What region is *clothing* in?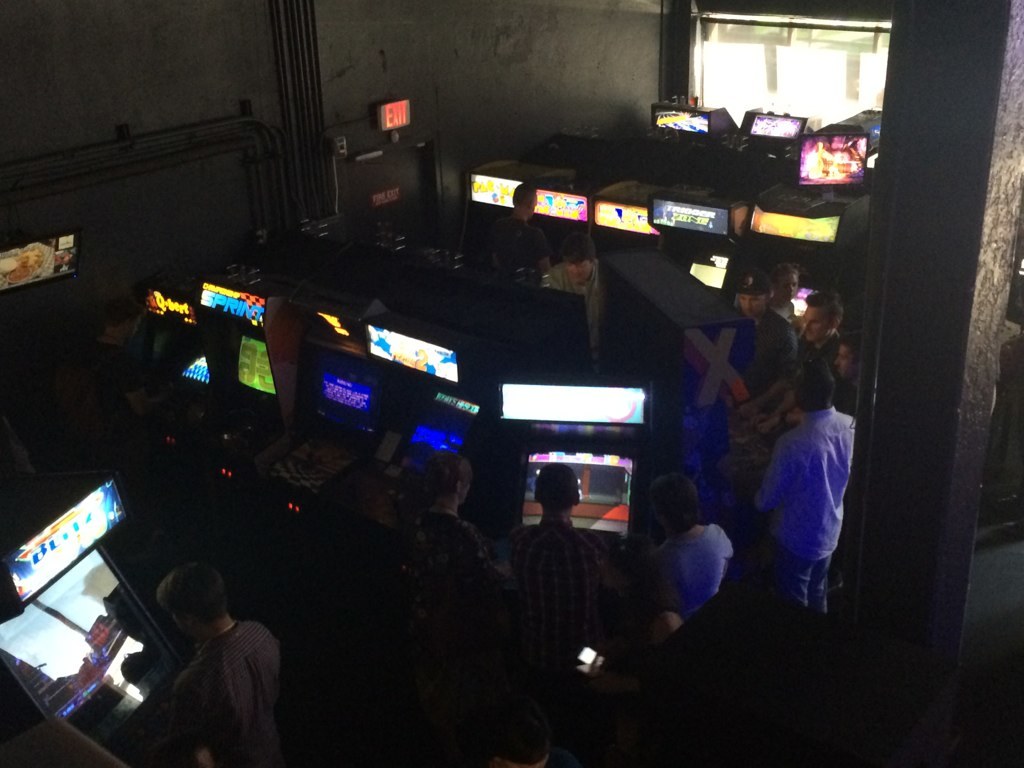
(left=646, top=518, right=740, bottom=618).
